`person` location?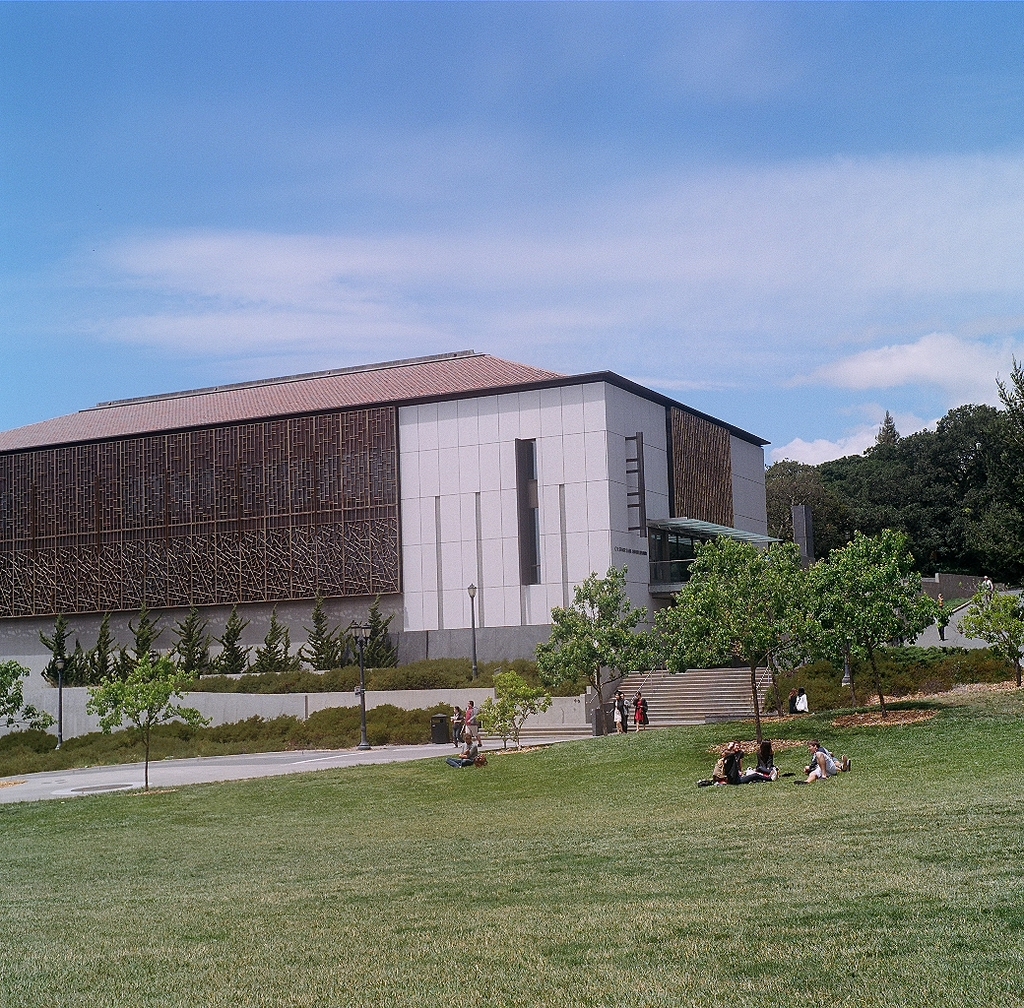
[left=630, top=690, right=651, bottom=735]
